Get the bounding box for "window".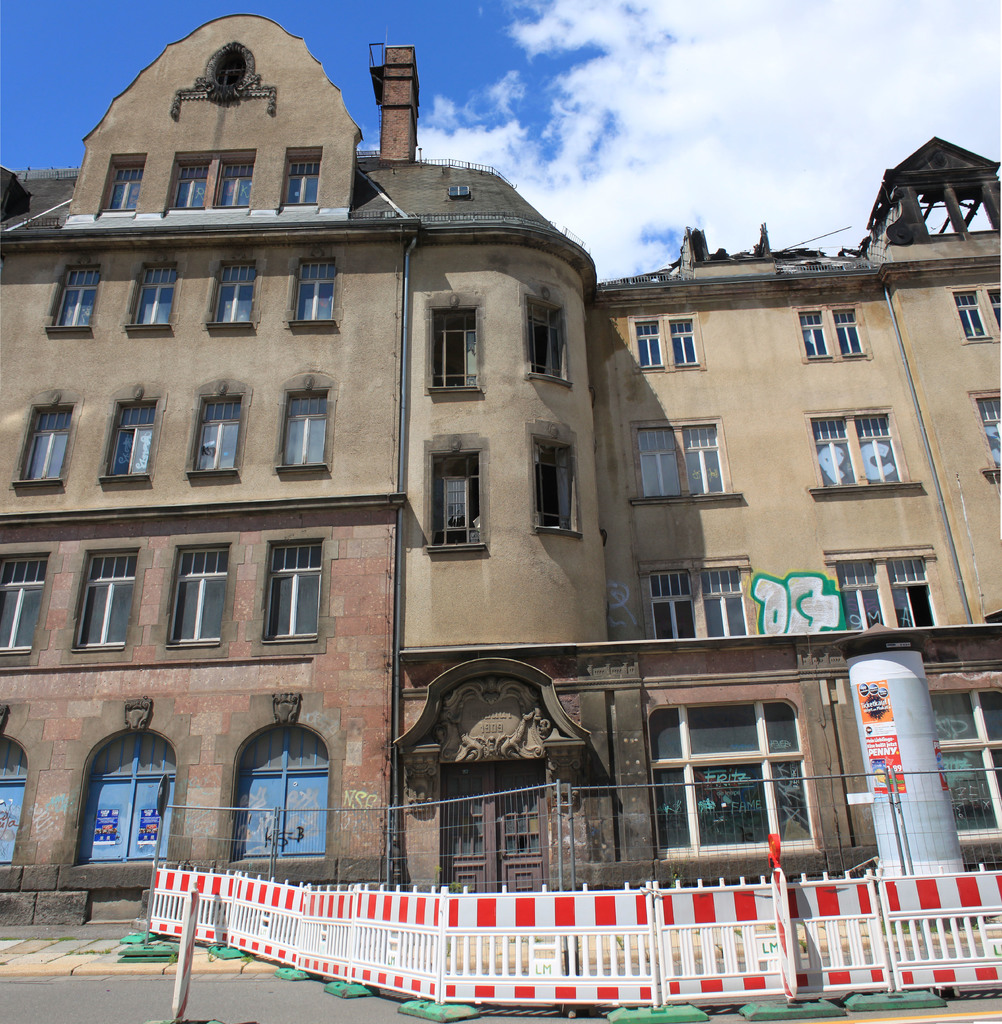
bbox=(164, 536, 239, 657).
